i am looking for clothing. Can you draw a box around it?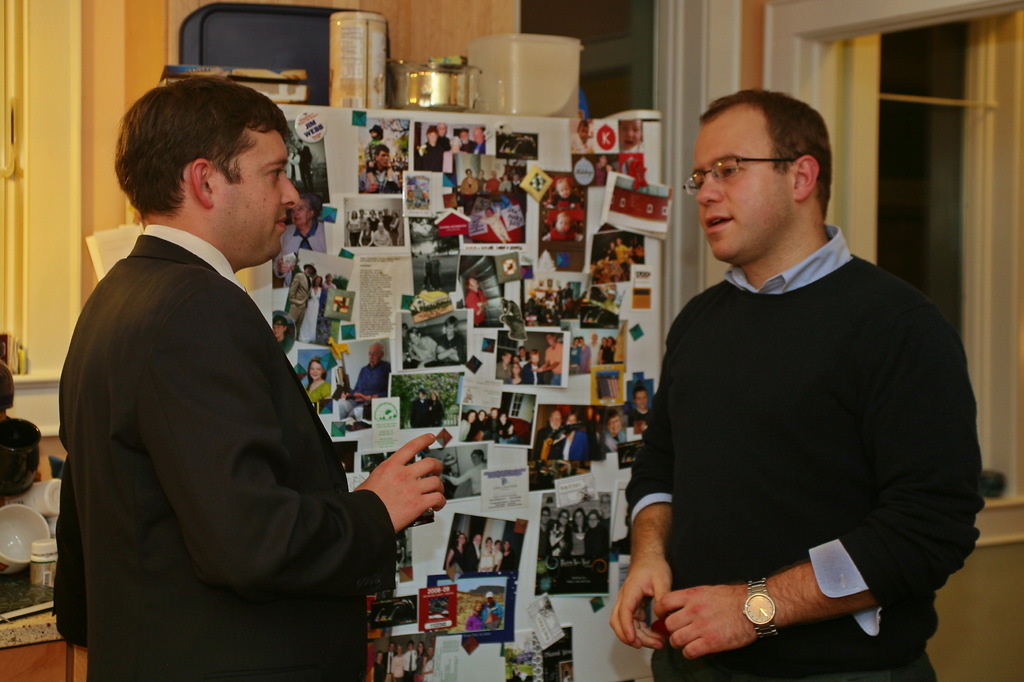
Sure, the bounding box is x1=601 y1=344 x2=605 y2=350.
